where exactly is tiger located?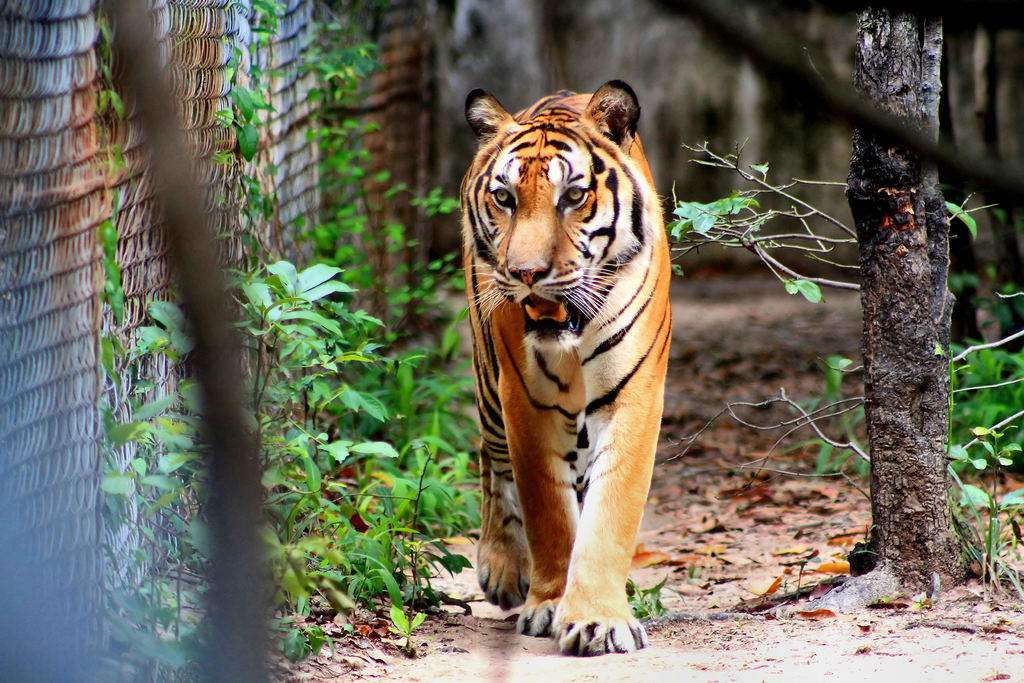
Its bounding box is {"x1": 458, "y1": 79, "x2": 671, "y2": 658}.
